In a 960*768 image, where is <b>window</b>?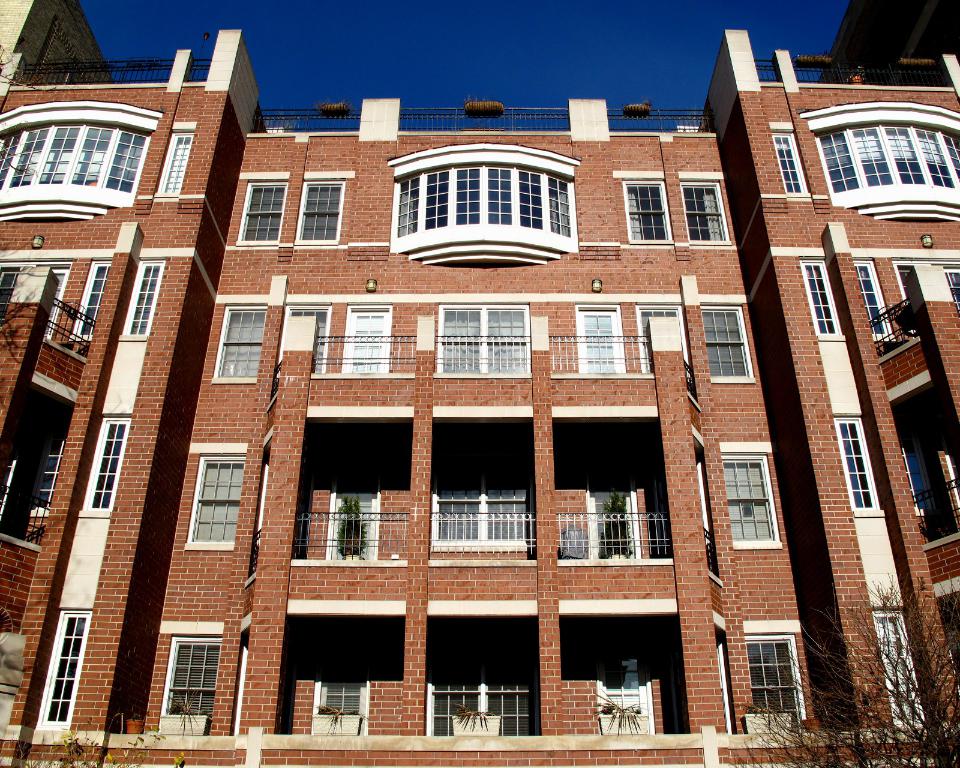
75,257,166,331.
